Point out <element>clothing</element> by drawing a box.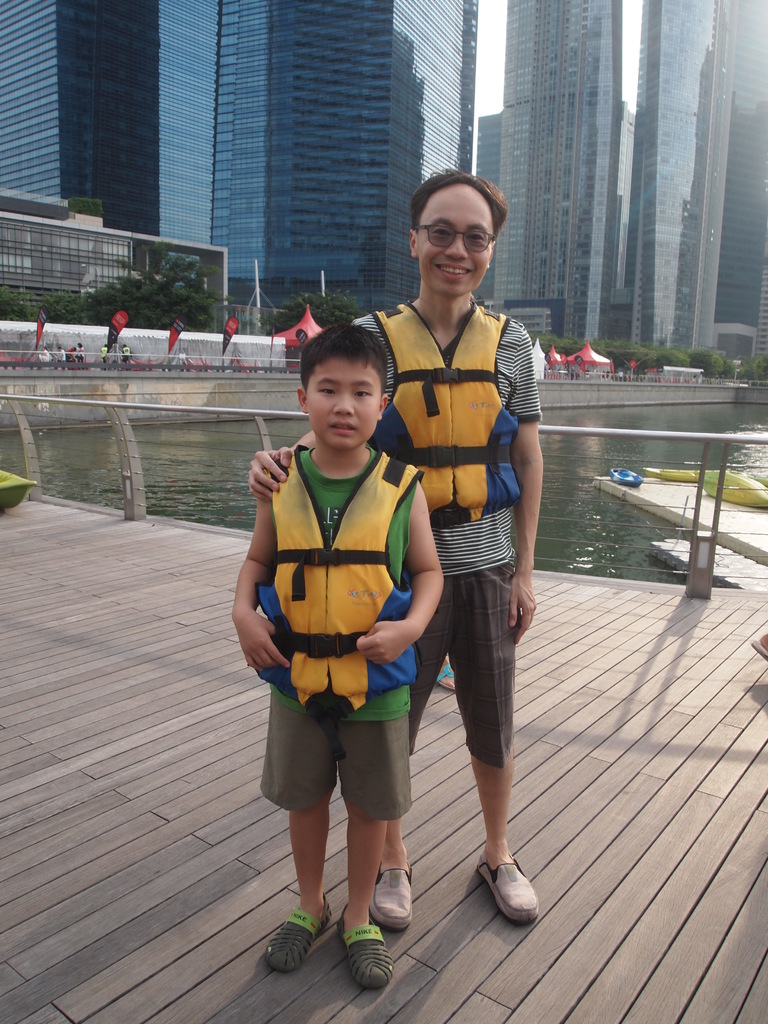
bbox(53, 345, 65, 369).
